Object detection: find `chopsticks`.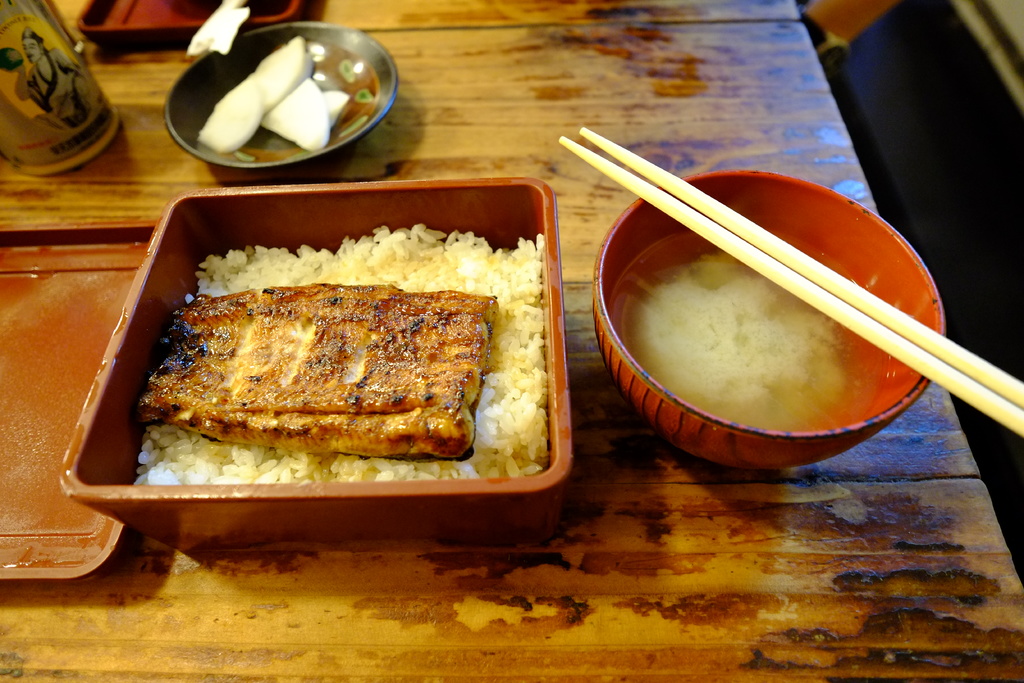
<box>585,154,1023,409</box>.
